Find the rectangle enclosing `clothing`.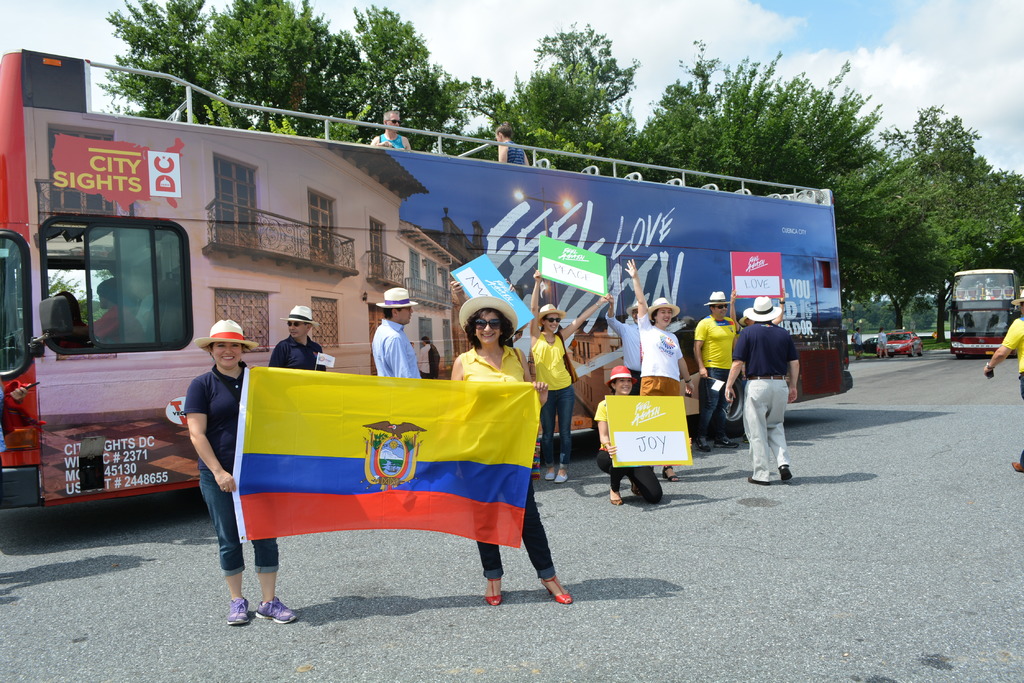
[x1=381, y1=133, x2=404, y2=148].
